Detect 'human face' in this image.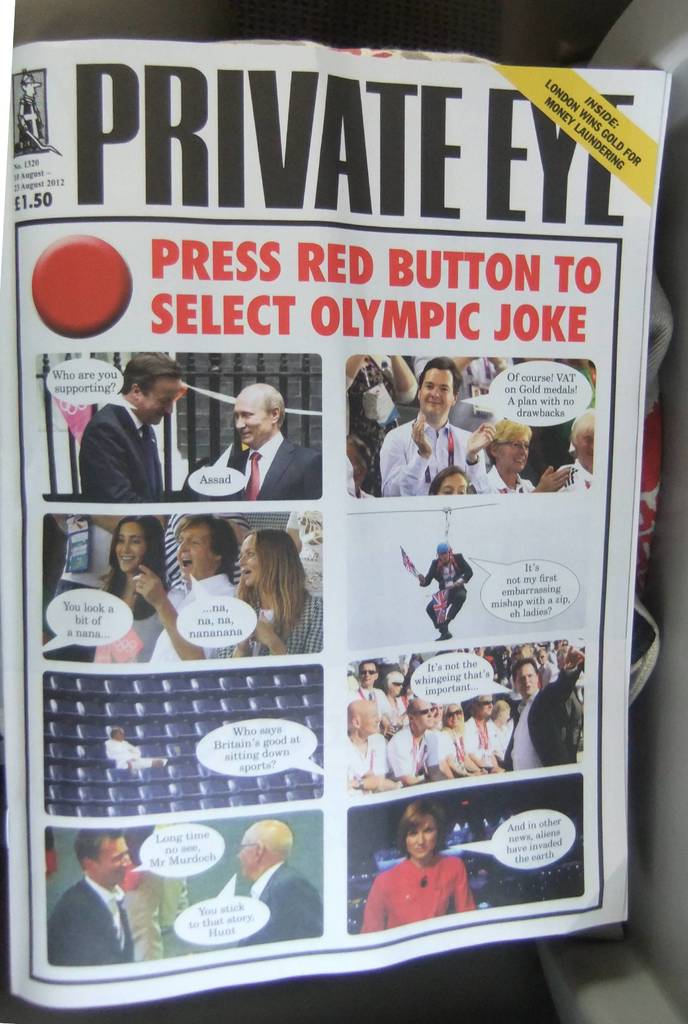
Detection: x1=413 y1=701 x2=438 y2=728.
